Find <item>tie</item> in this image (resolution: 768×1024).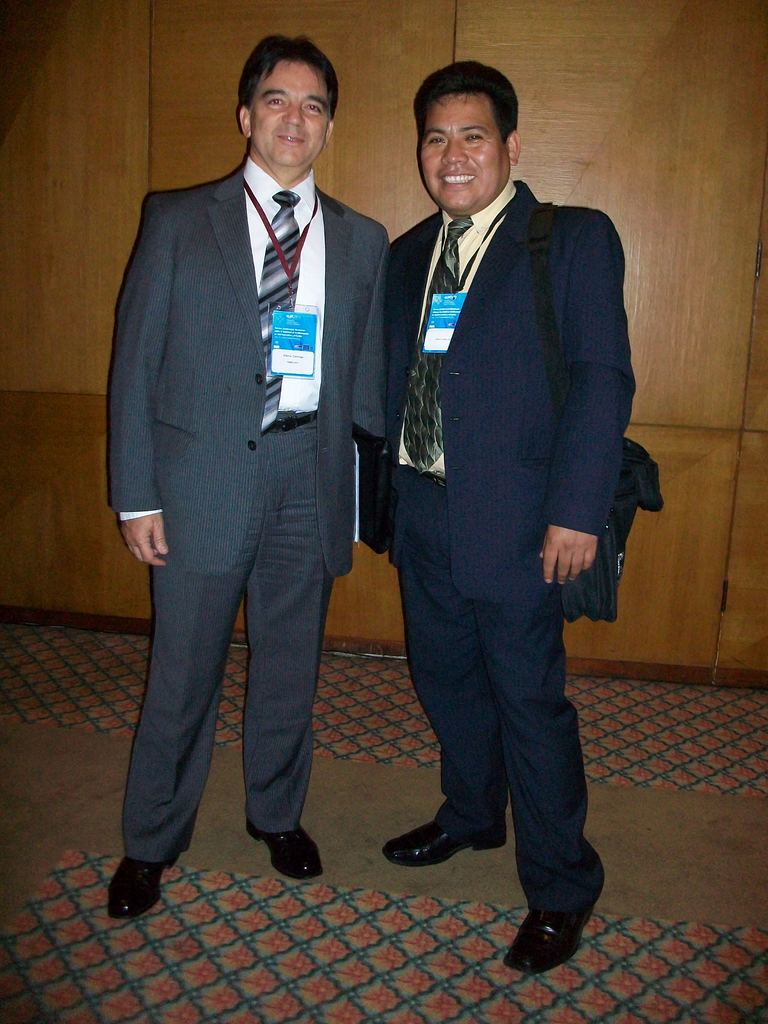
401/213/472/479.
